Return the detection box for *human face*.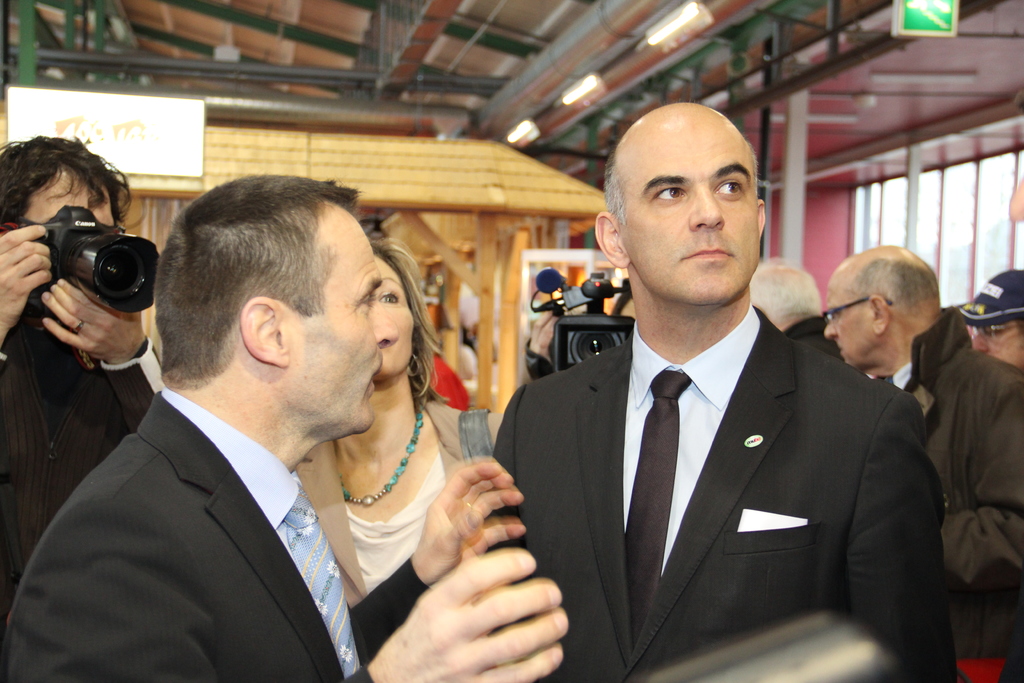
crop(824, 288, 872, 366).
